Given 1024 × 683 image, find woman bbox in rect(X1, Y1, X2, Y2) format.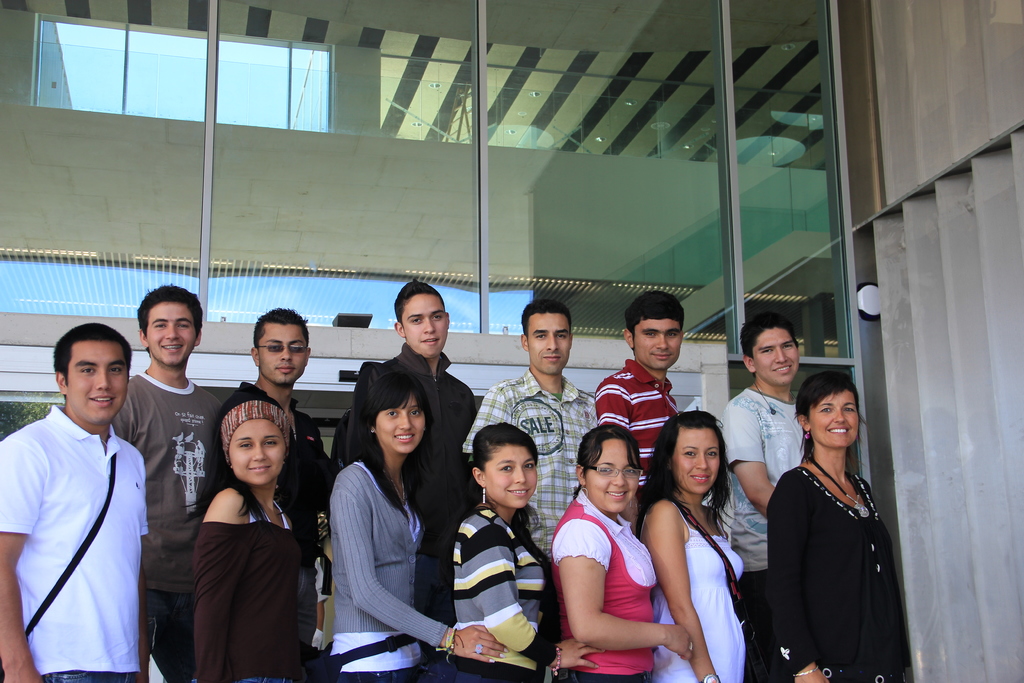
rect(325, 354, 504, 682).
